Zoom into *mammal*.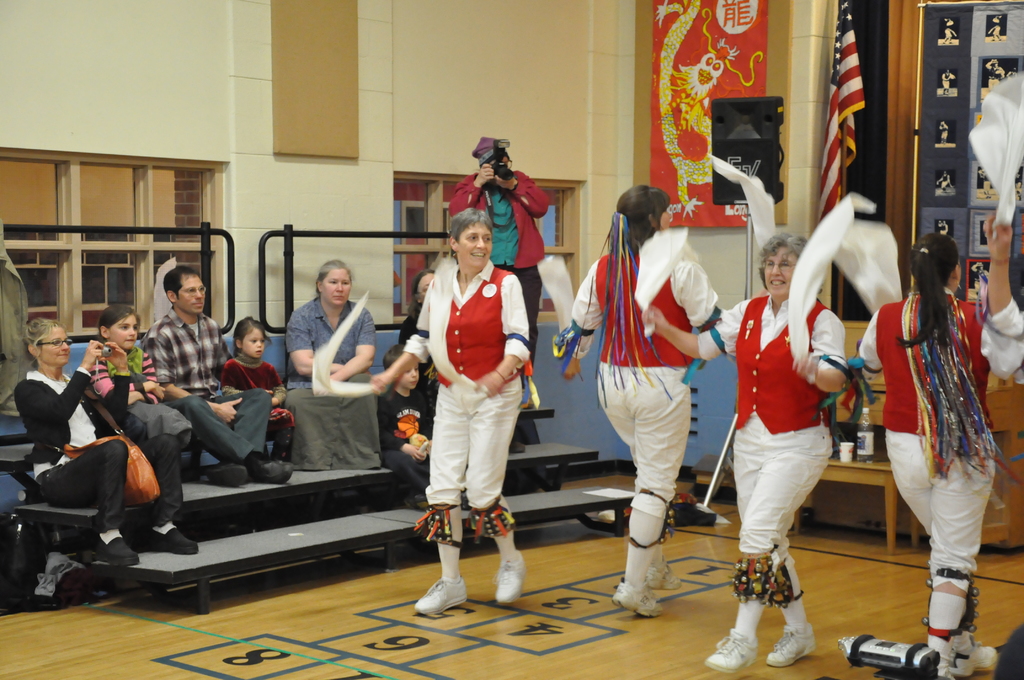
Zoom target: [381,350,440,504].
